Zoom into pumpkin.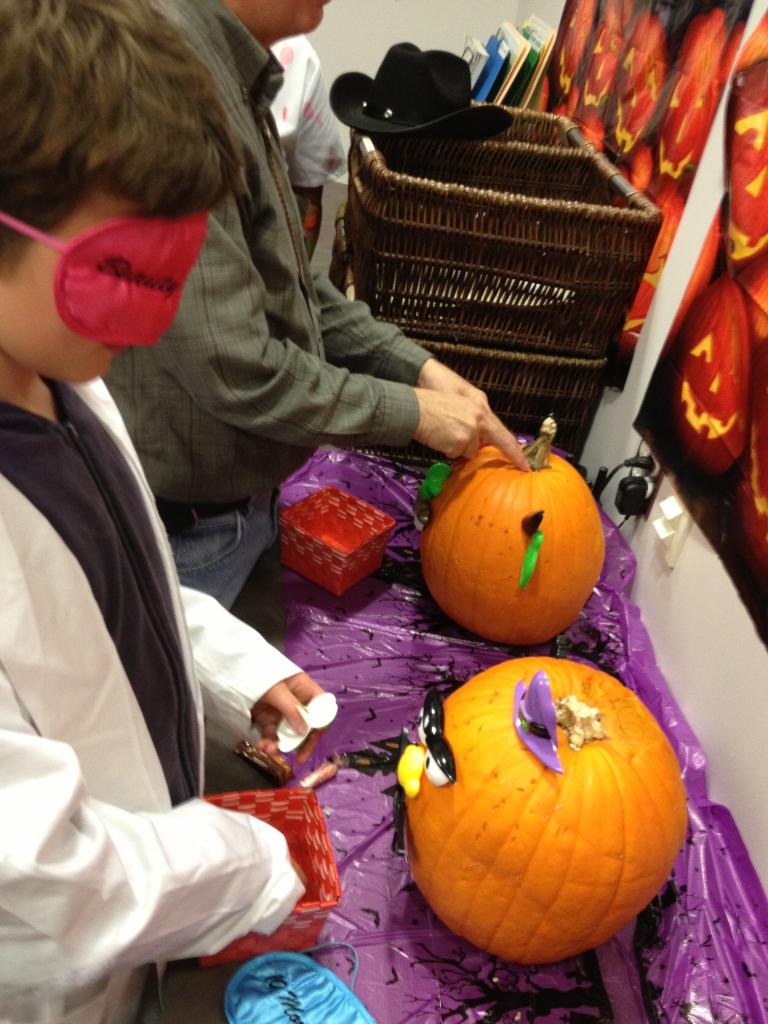
Zoom target: [x1=413, y1=412, x2=609, y2=646].
